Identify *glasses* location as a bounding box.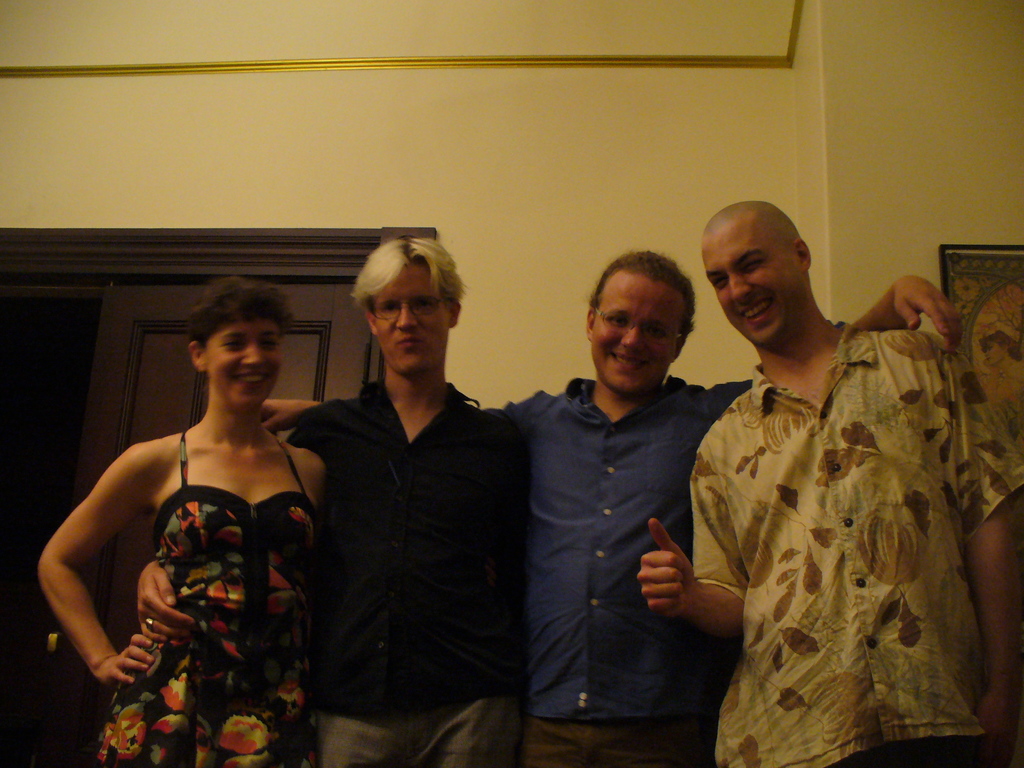
box=[595, 305, 688, 351].
